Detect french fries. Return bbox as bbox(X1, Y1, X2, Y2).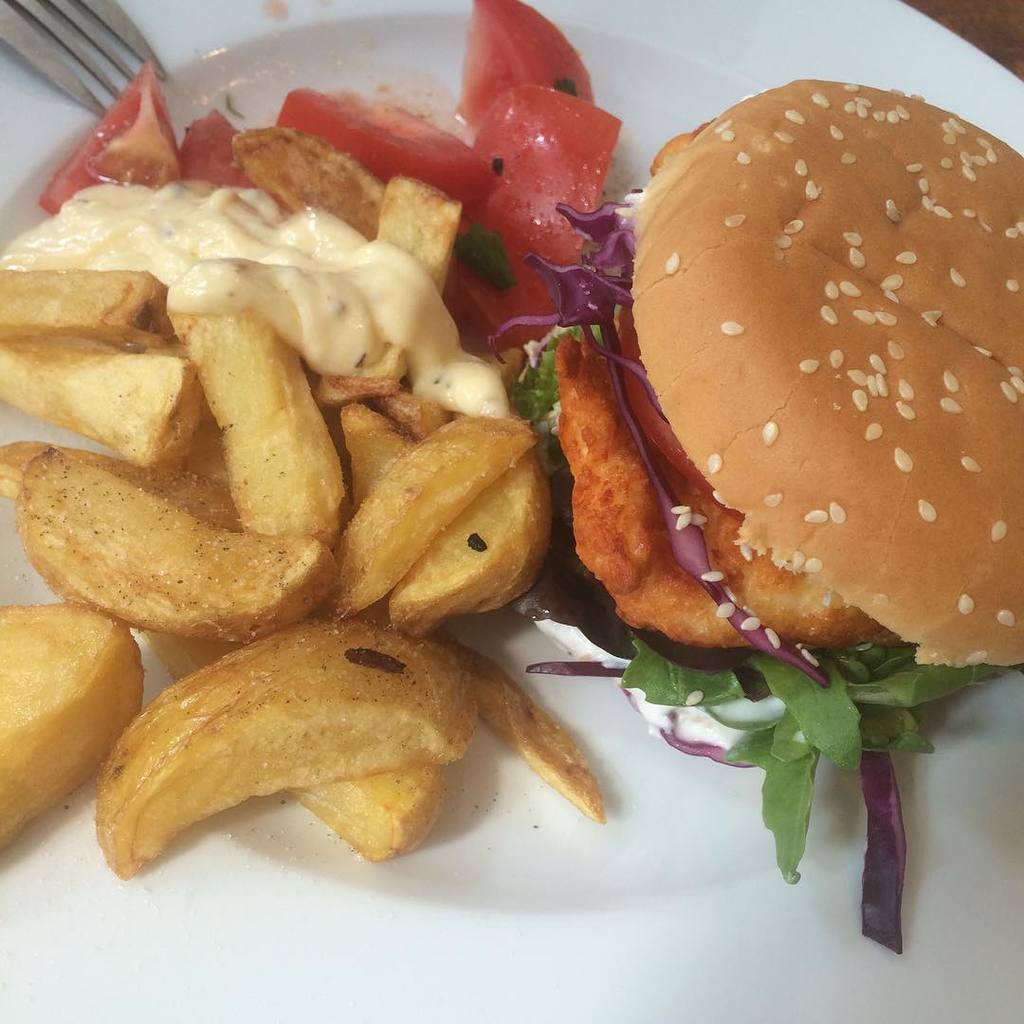
bbox(321, 377, 576, 632).
